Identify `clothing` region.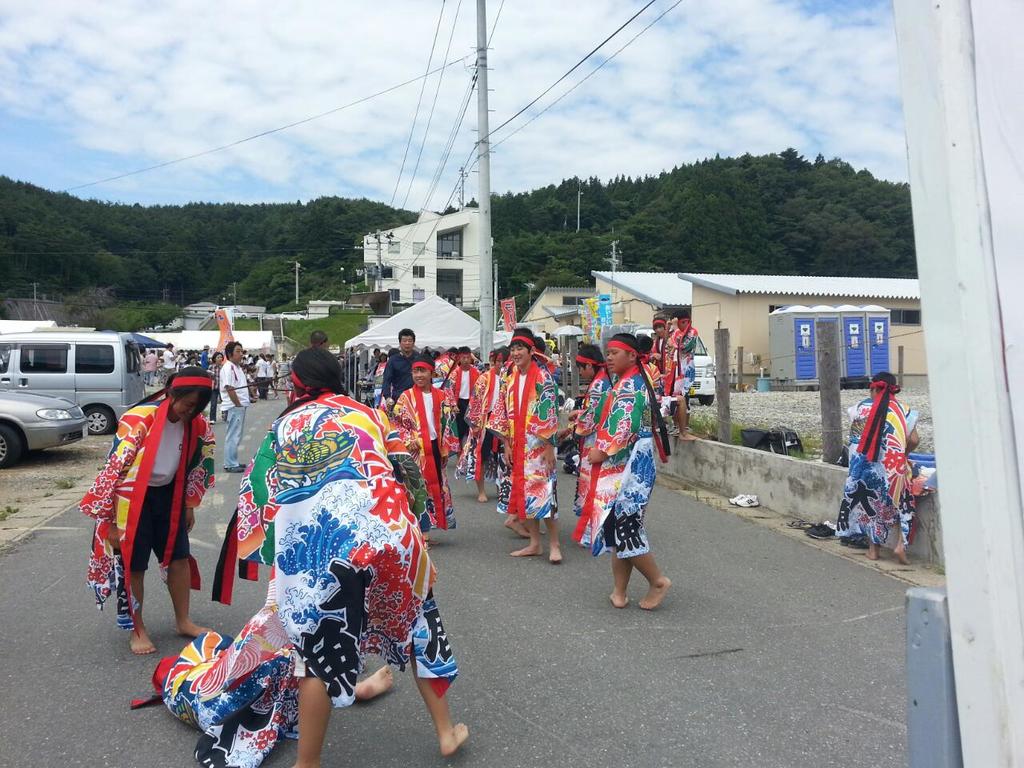
Region: [left=75, top=392, right=203, bottom=610].
